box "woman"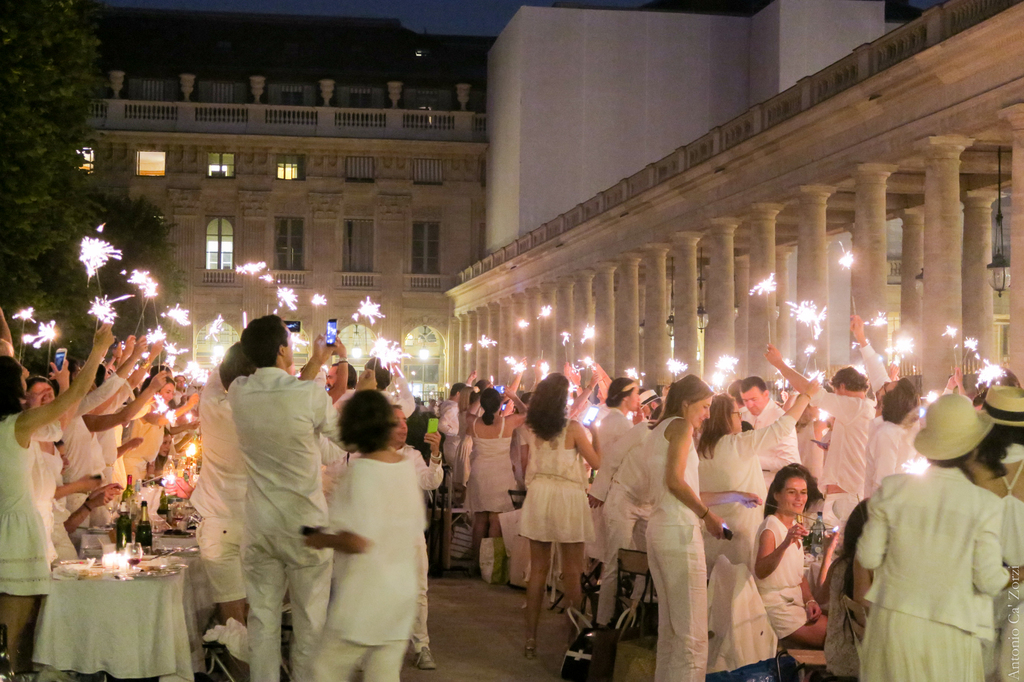
755:469:828:644
